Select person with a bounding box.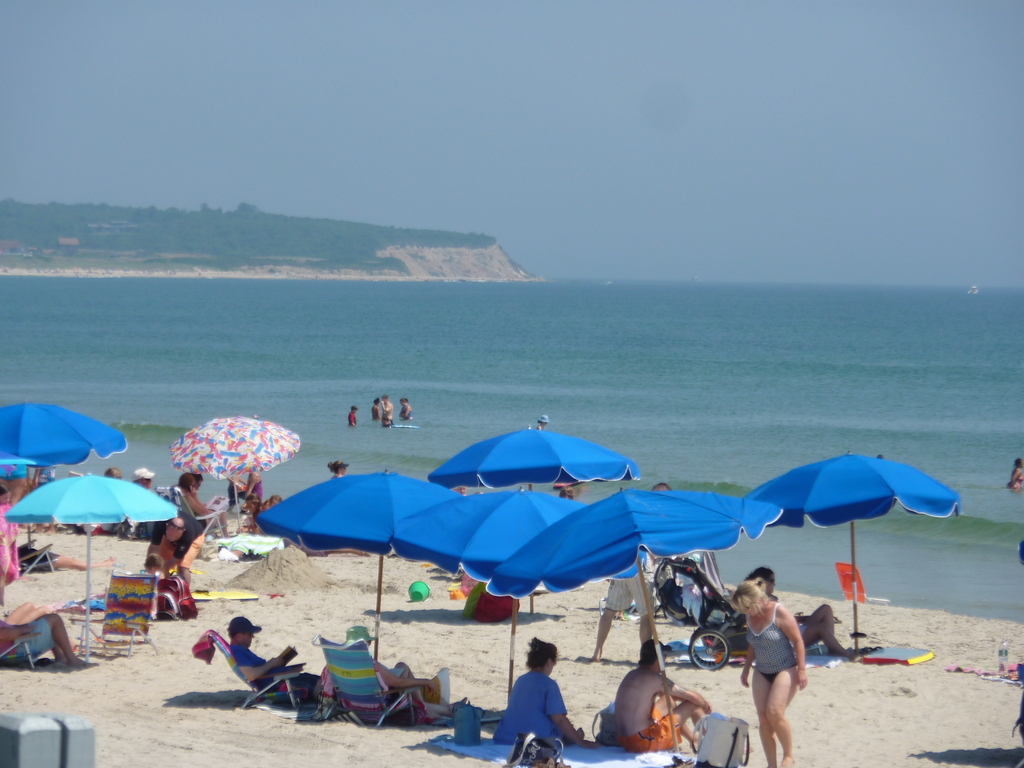
locate(506, 650, 571, 756).
